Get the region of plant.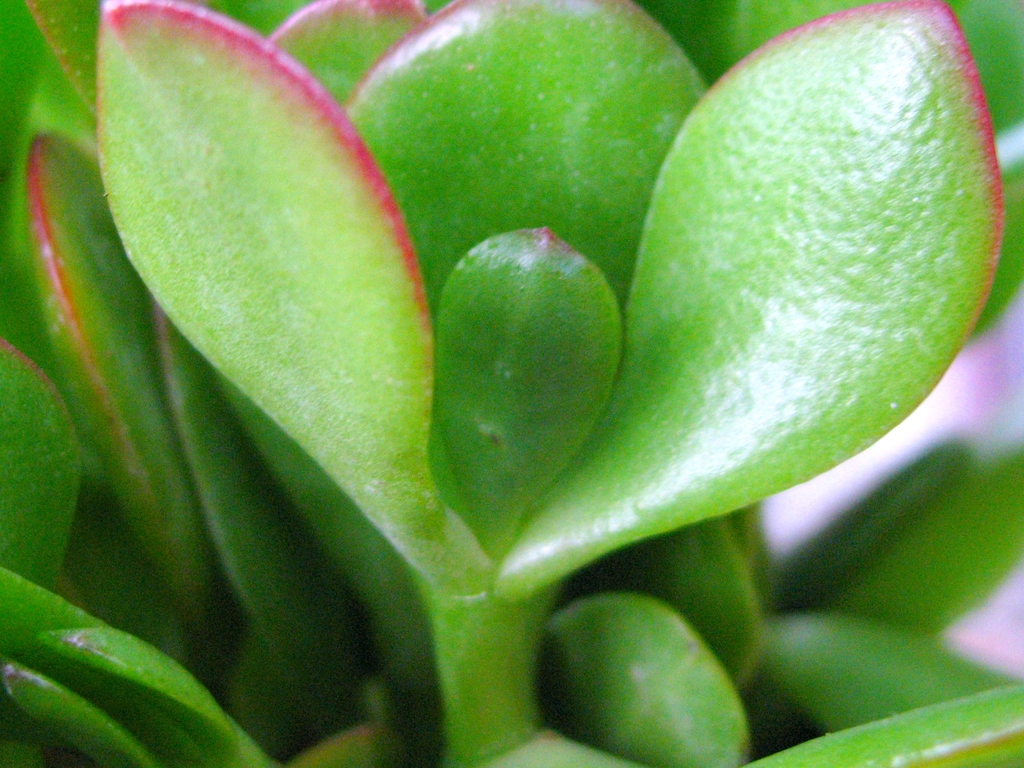
Rect(0, 0, 1023, 767).
